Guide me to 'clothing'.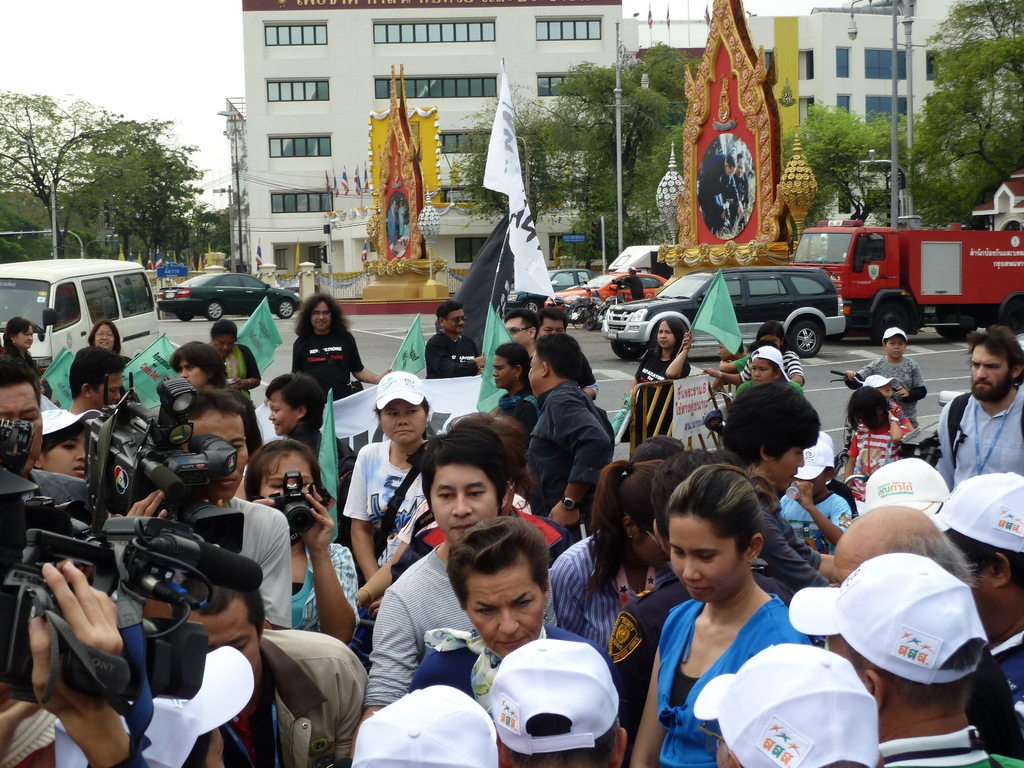
Guidance: [424,330,479,378].
